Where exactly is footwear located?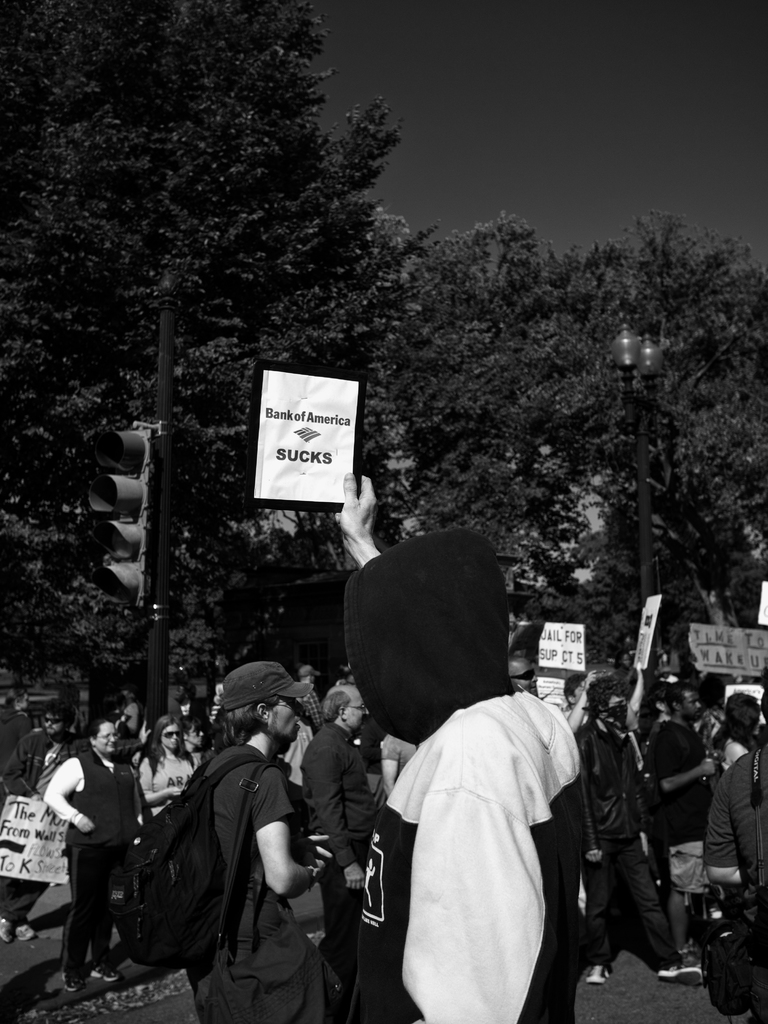
Its bounding box is (left=663, top=968, right=703, bottom=979).
